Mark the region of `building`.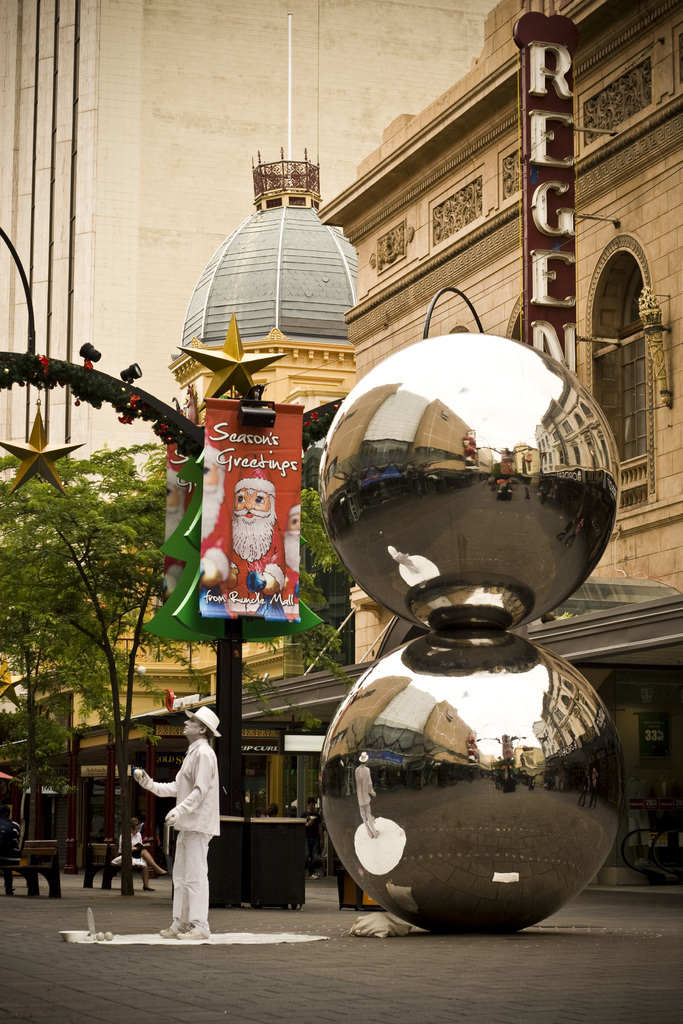
Region: 0,0,504,559.
